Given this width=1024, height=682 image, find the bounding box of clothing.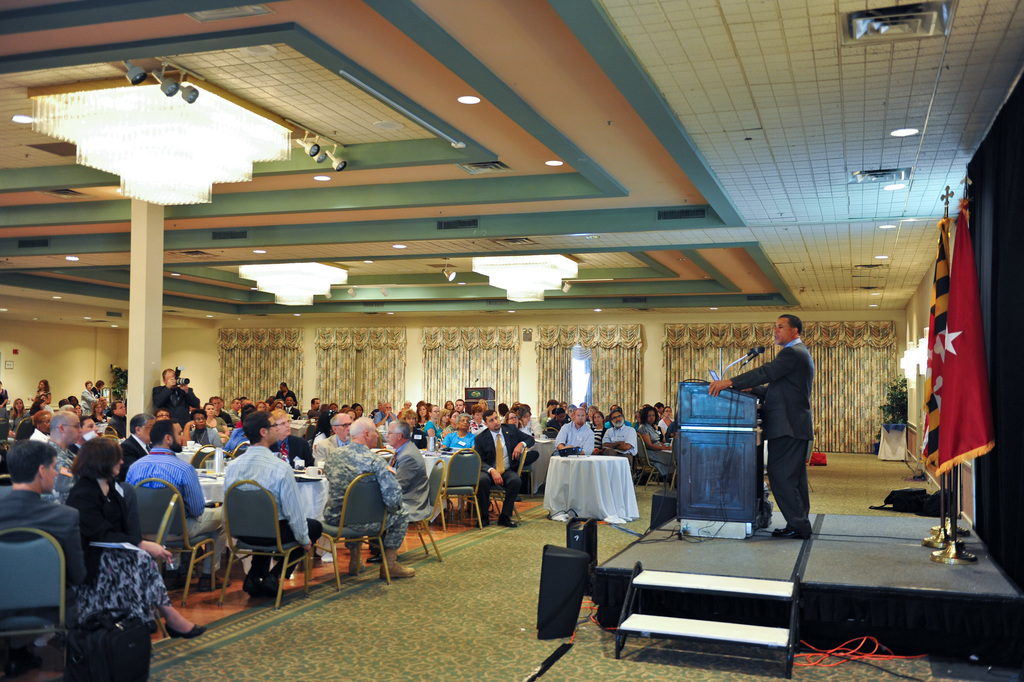
(left=223, top=443, right=322, bottom=569).
